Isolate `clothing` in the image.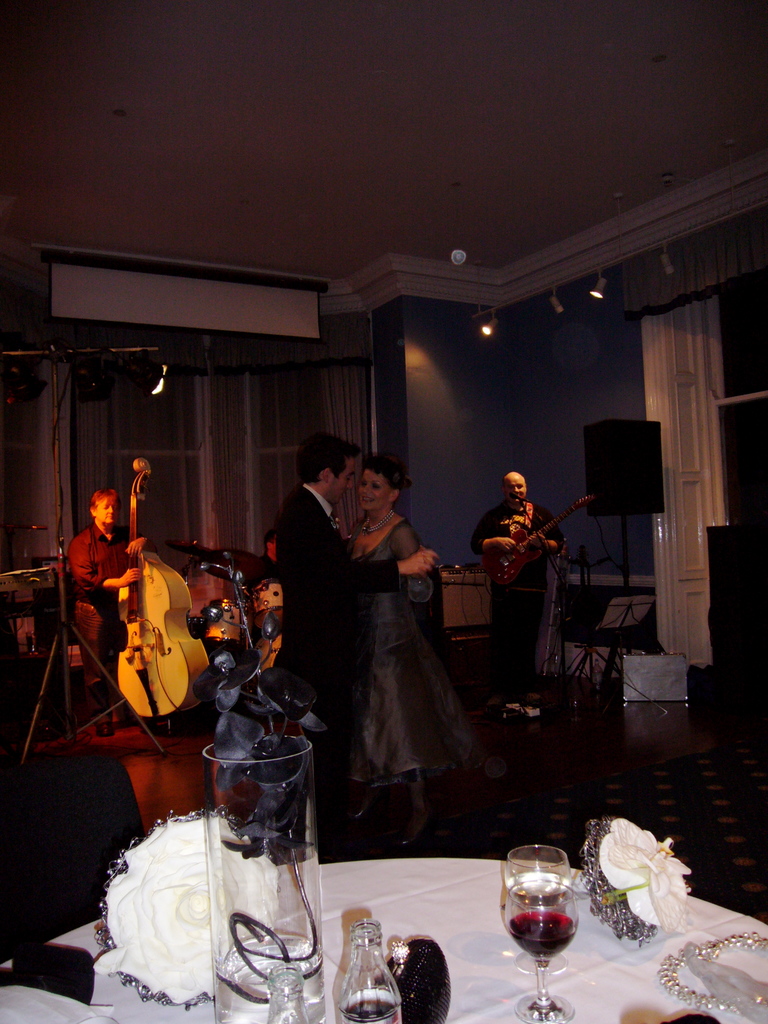
Isolated region: (358, 515, 479, 774).
